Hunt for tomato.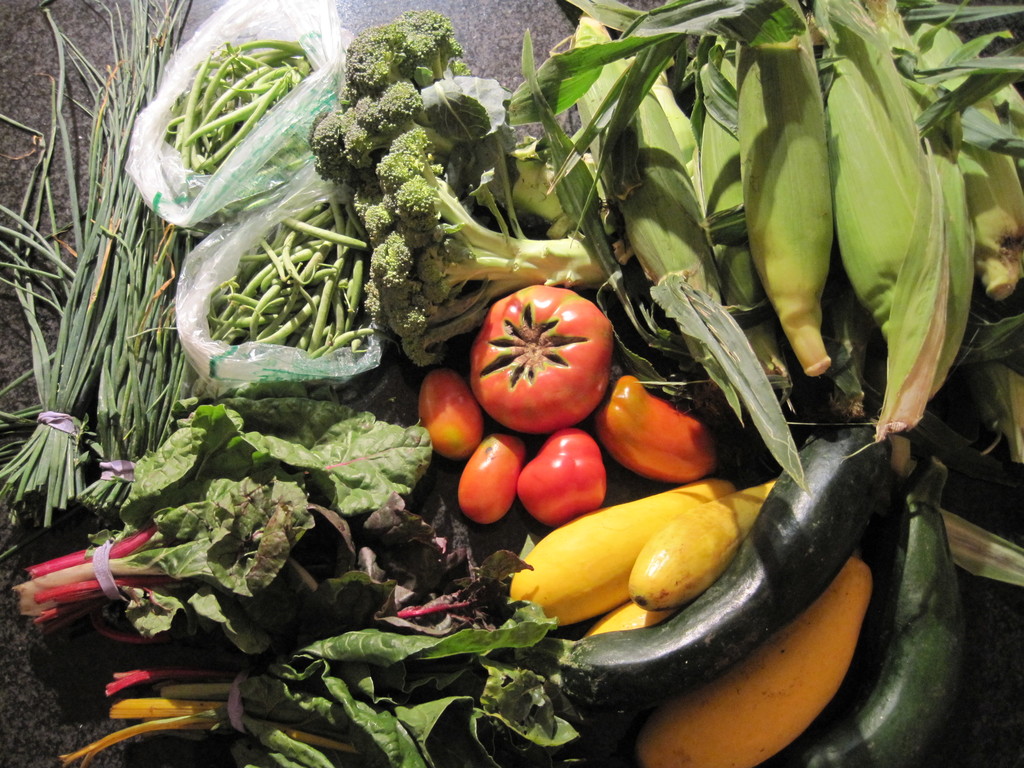
Hunted down at 459/431/529/524.
